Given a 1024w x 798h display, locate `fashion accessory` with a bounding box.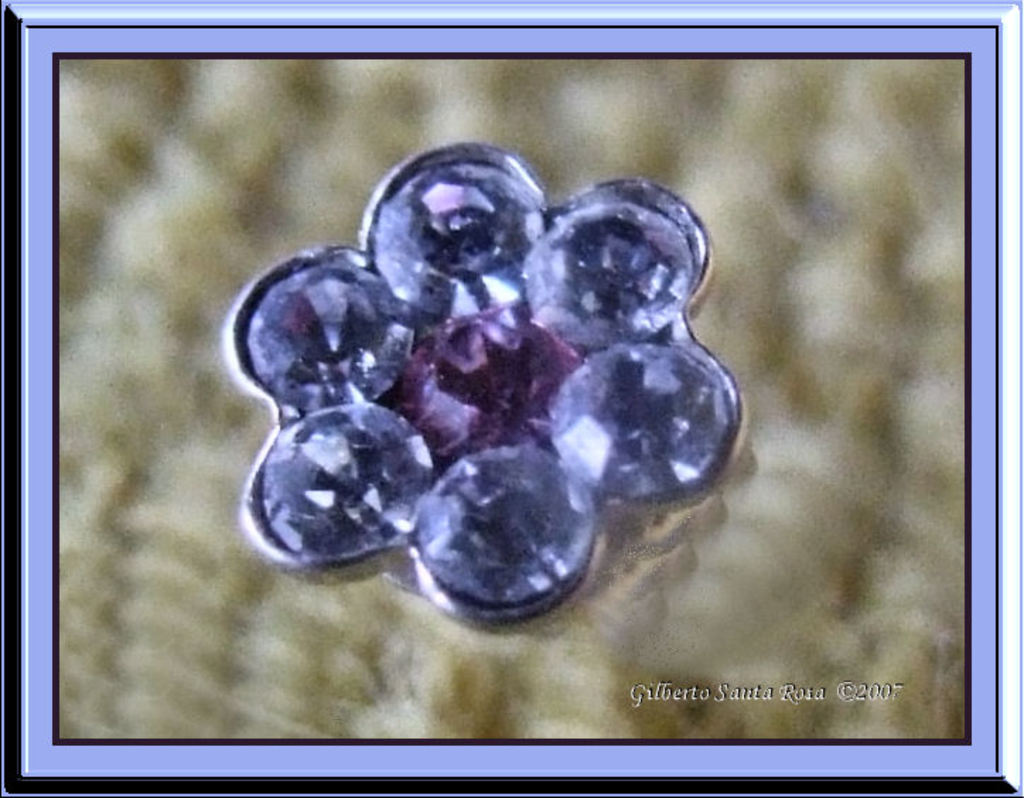
Located: detection(232, 140, 747, 621).
